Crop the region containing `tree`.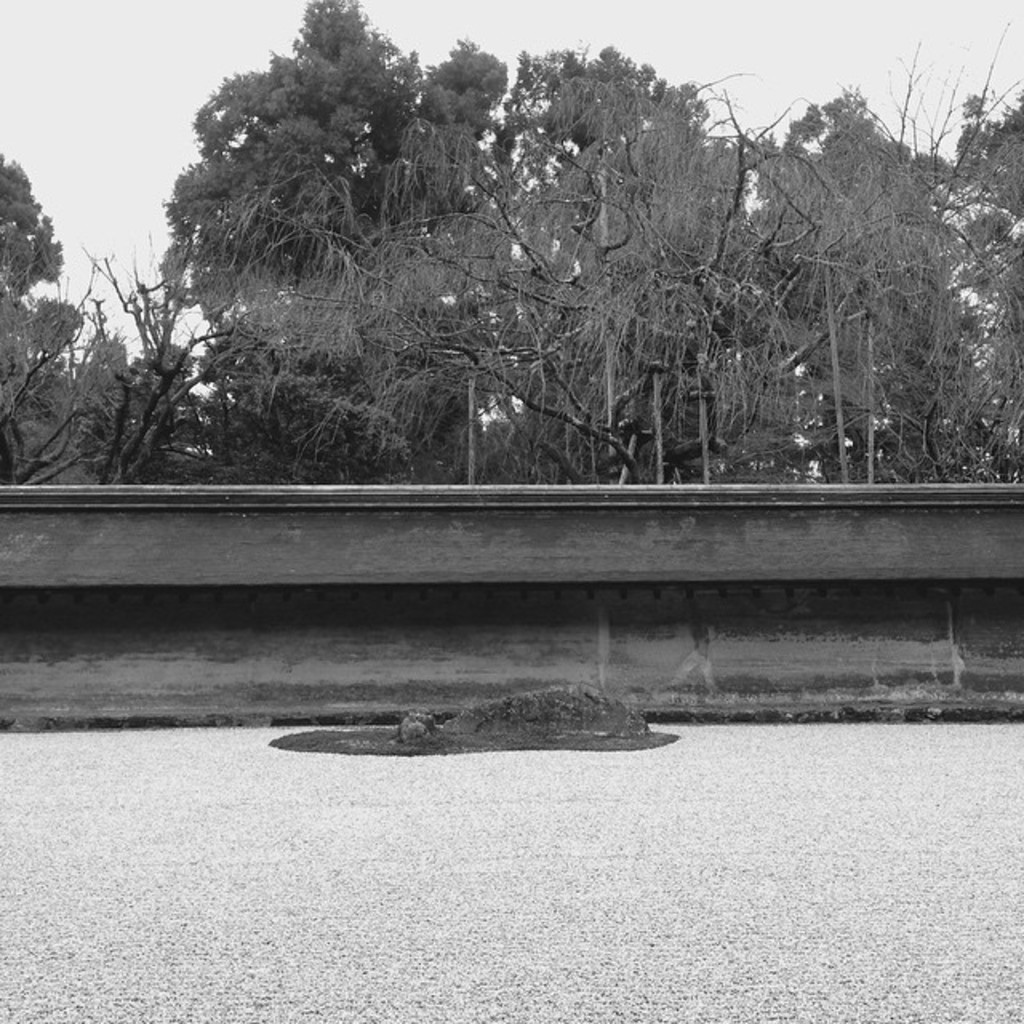
Crop region: [0,150,88,490].
